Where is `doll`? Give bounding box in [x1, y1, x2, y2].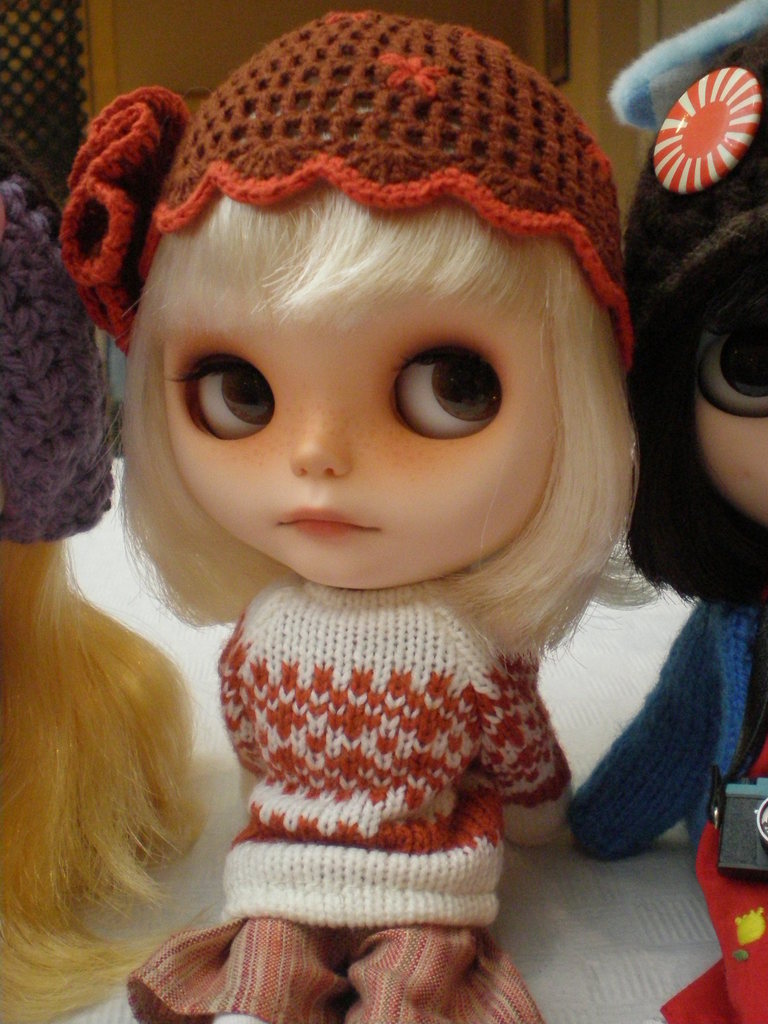
[44, 33, 637, 1023].
